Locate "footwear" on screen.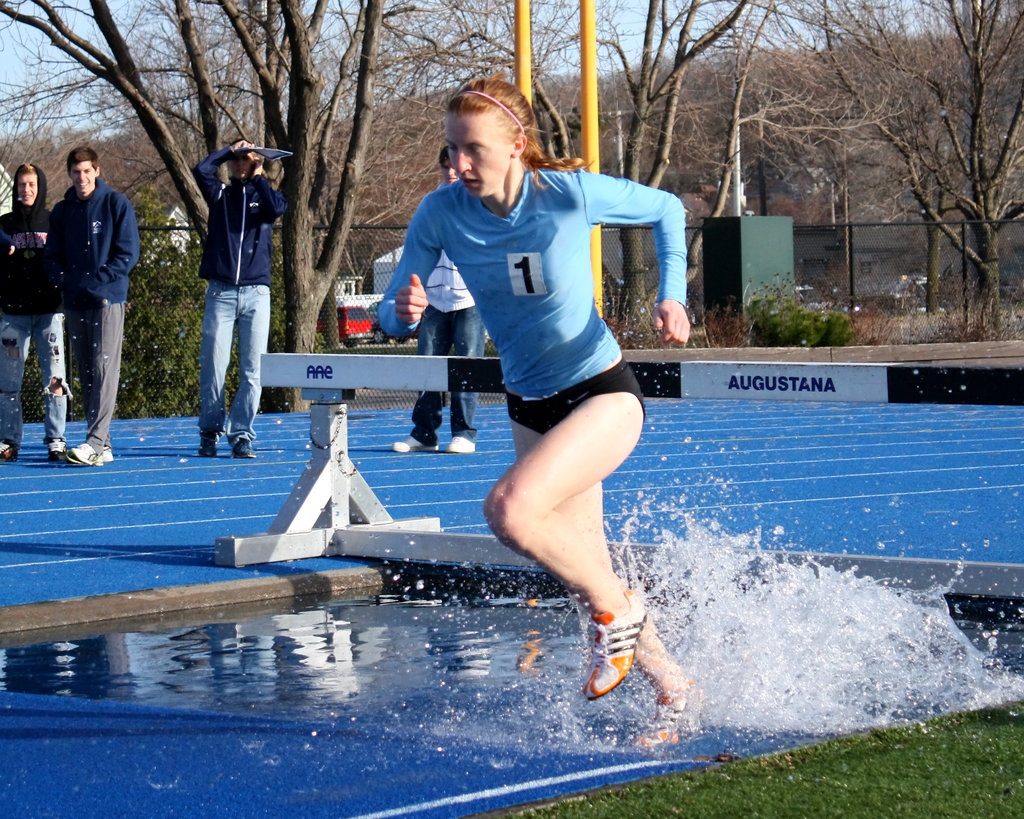
On screen at bbox=[230, 437, 262, 462].
